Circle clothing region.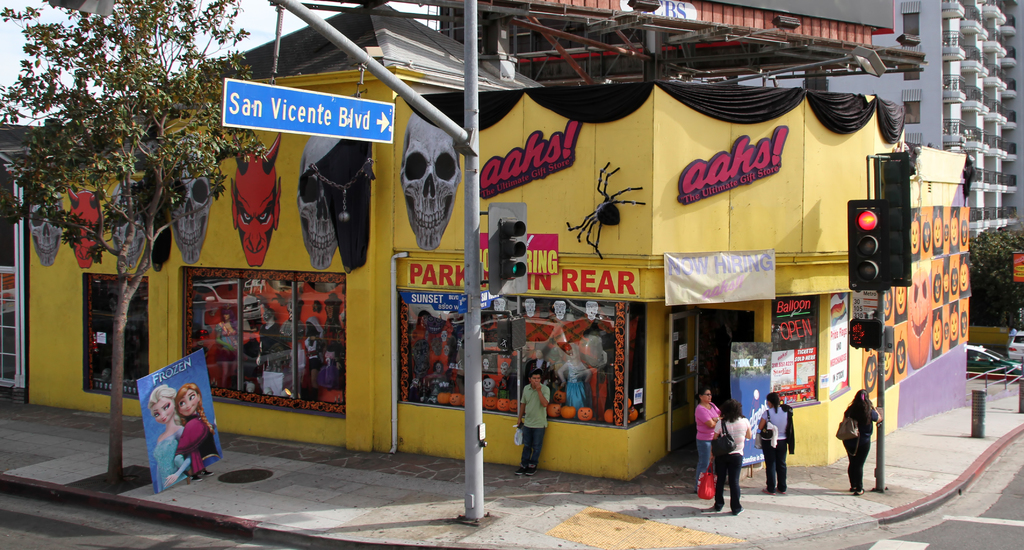
Region: rect(756, 401, 793, 487).
